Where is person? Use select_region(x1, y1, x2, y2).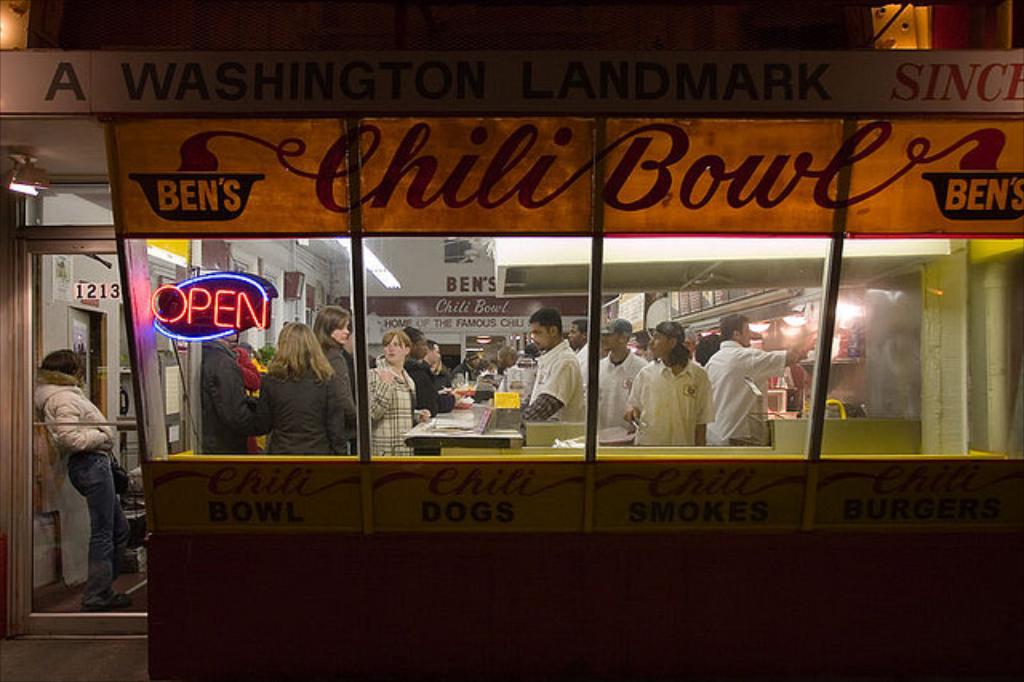
select_region(365, 330, 430, 453).
